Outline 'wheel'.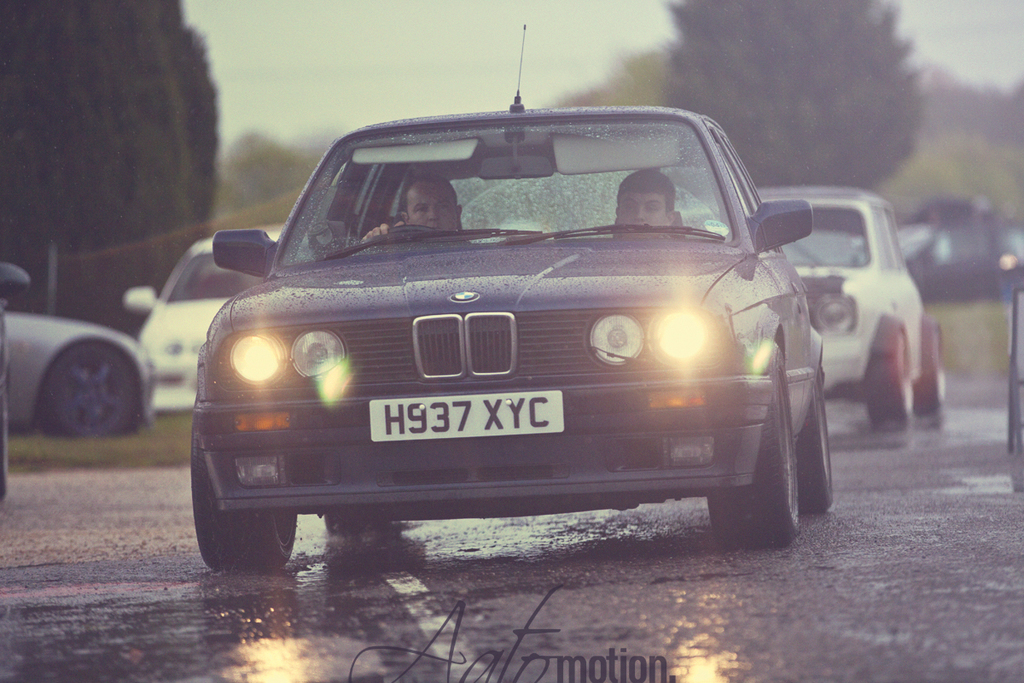
Outline: box(705, 347, 800, 547).
